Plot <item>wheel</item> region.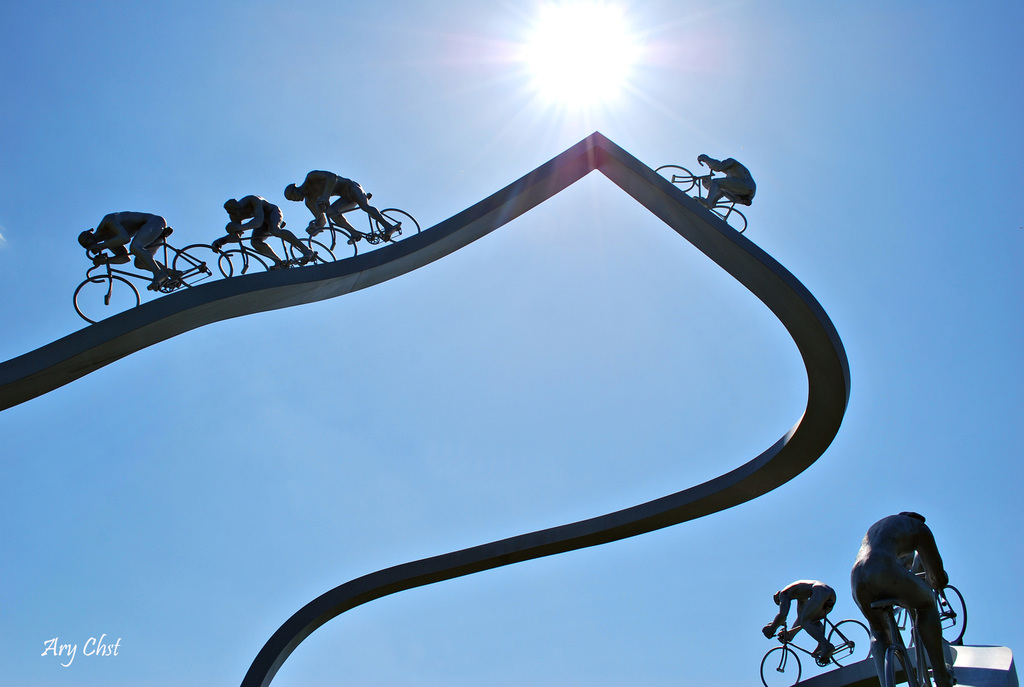
Plotted at left=373, top=209, right=422, bottom=241.
